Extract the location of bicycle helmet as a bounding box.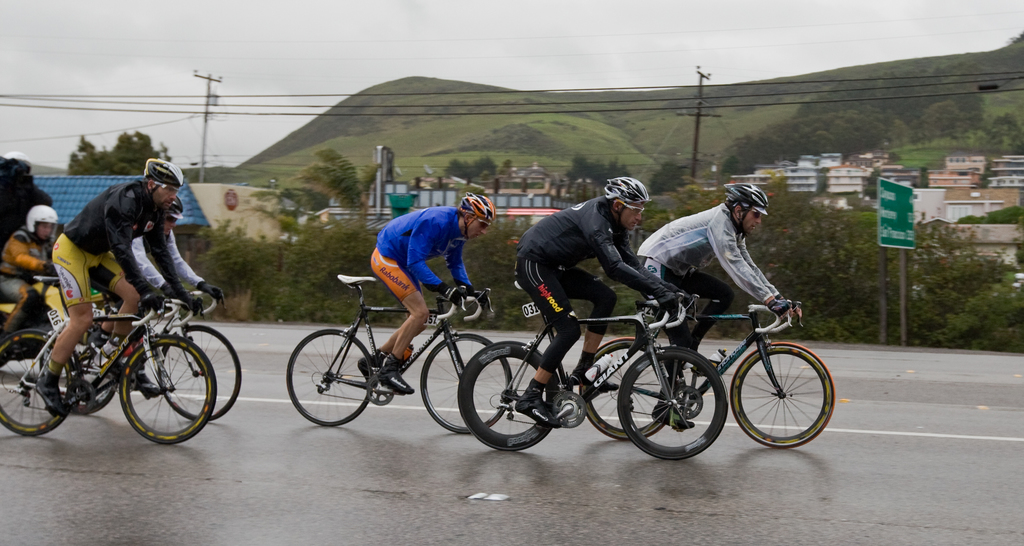
Rect(463, 186, 487, 215).
